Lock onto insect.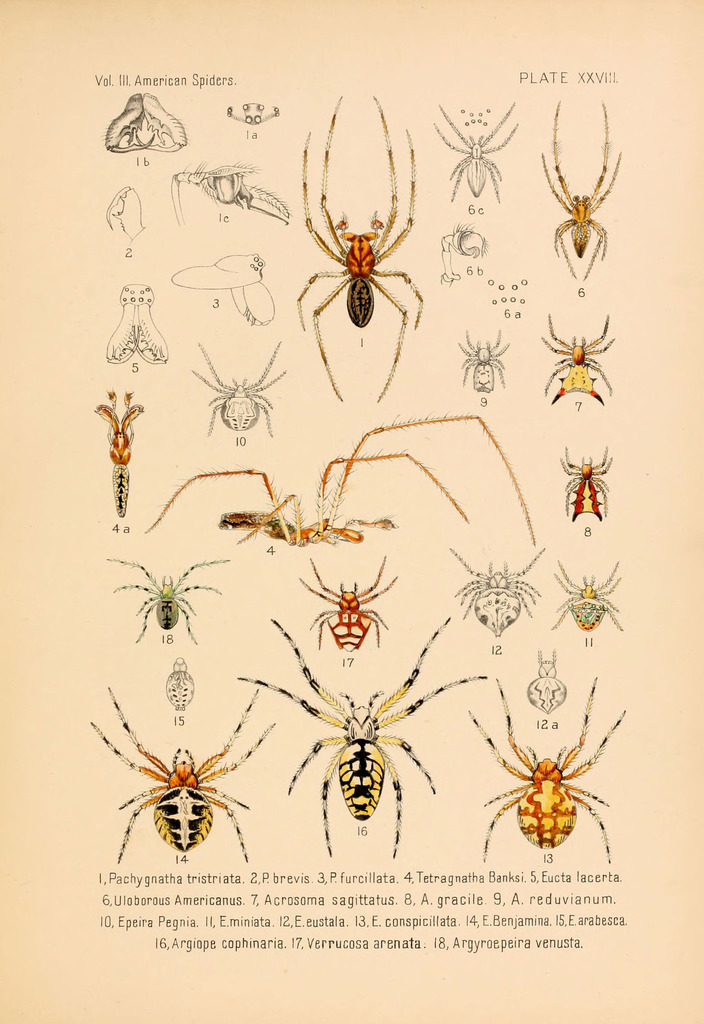
Locked: {"left": 101, "top": 555, "right": 227, "bottom": 643}.
